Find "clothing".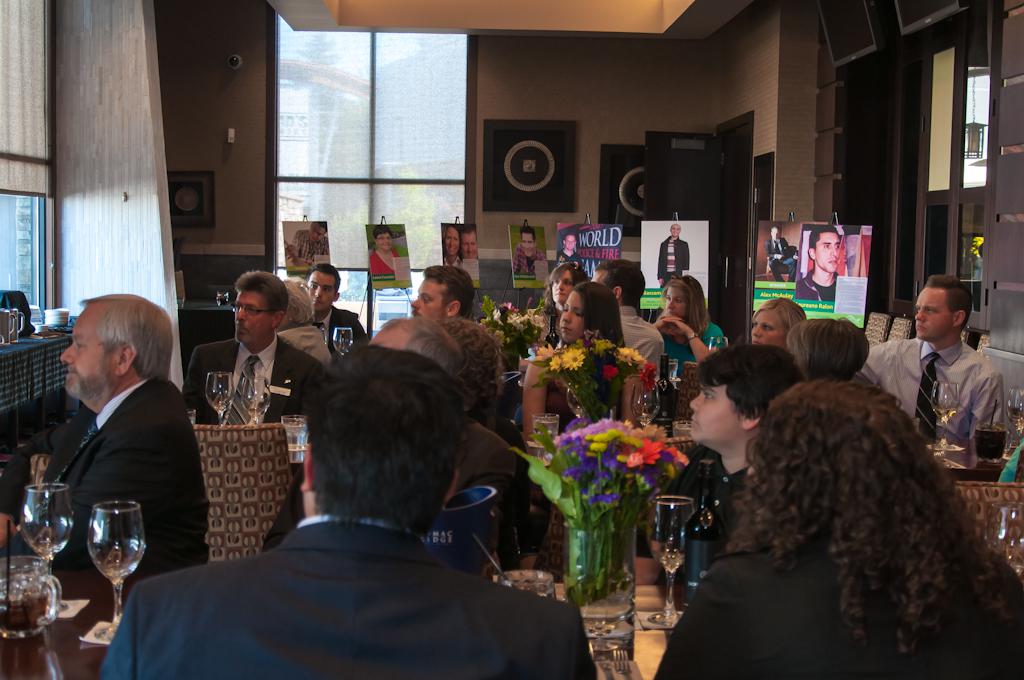
(left=653, top=535, right=1023, bottom=679).
